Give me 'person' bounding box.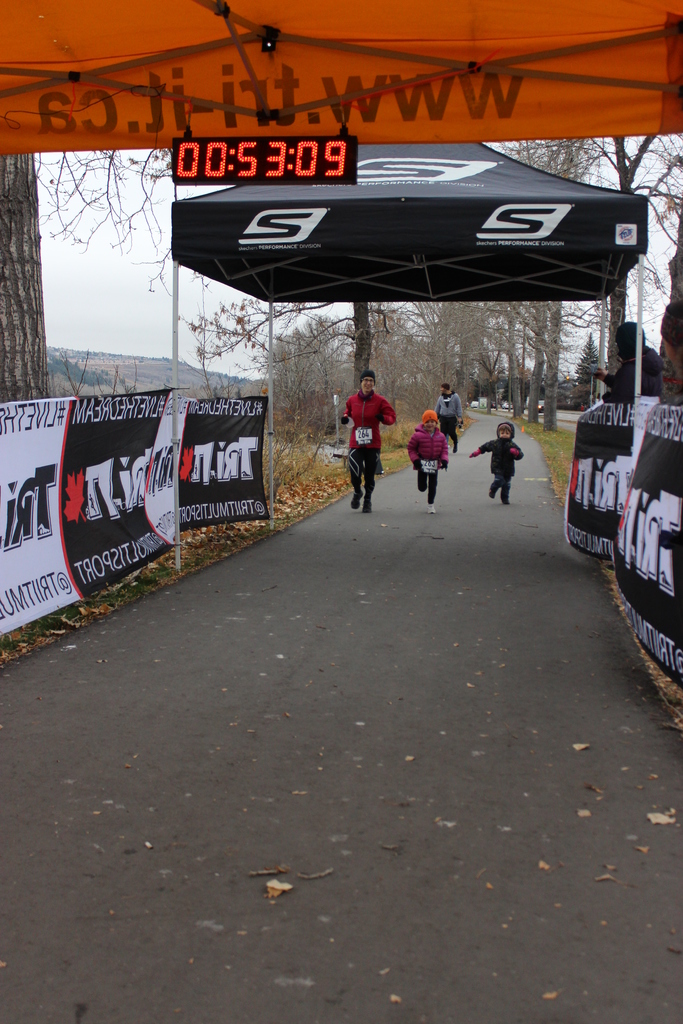
658, 301, 682, 406.
